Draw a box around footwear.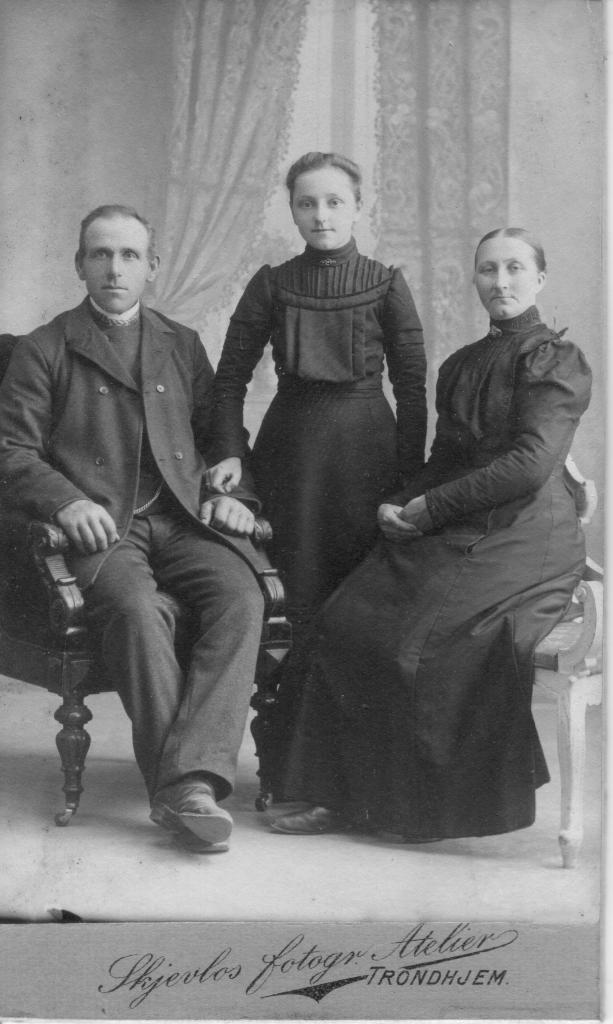
272 805 387 836.
